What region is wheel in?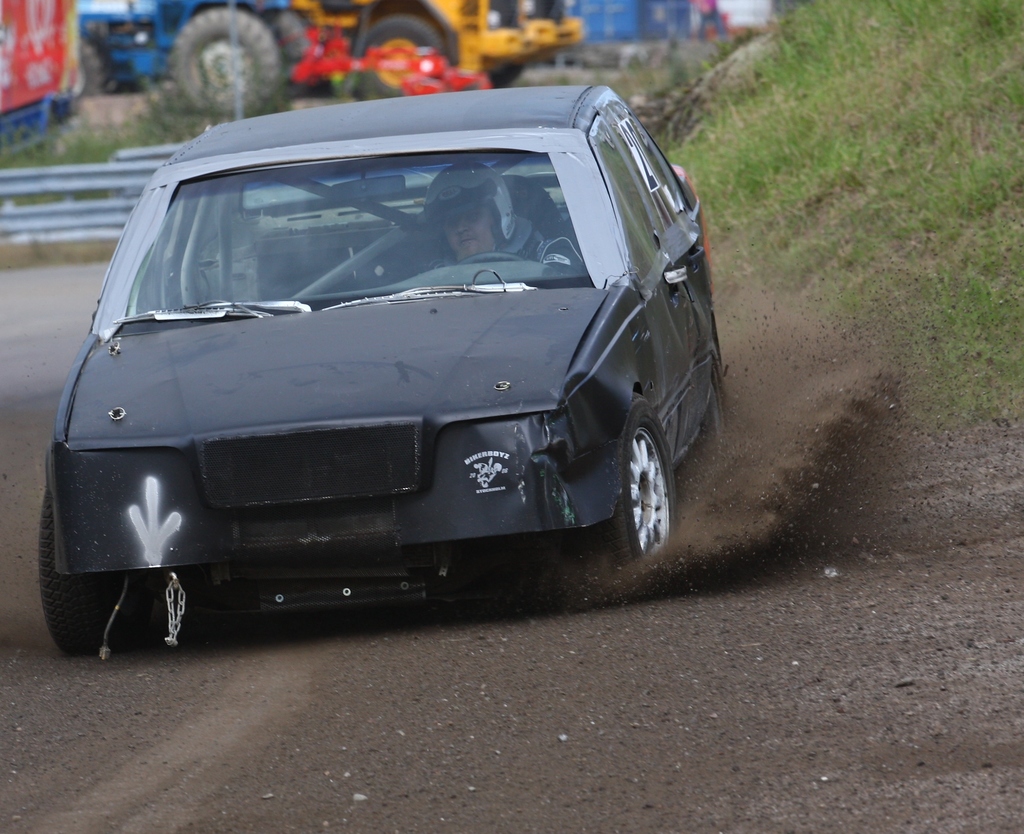
343:9:452:95.
